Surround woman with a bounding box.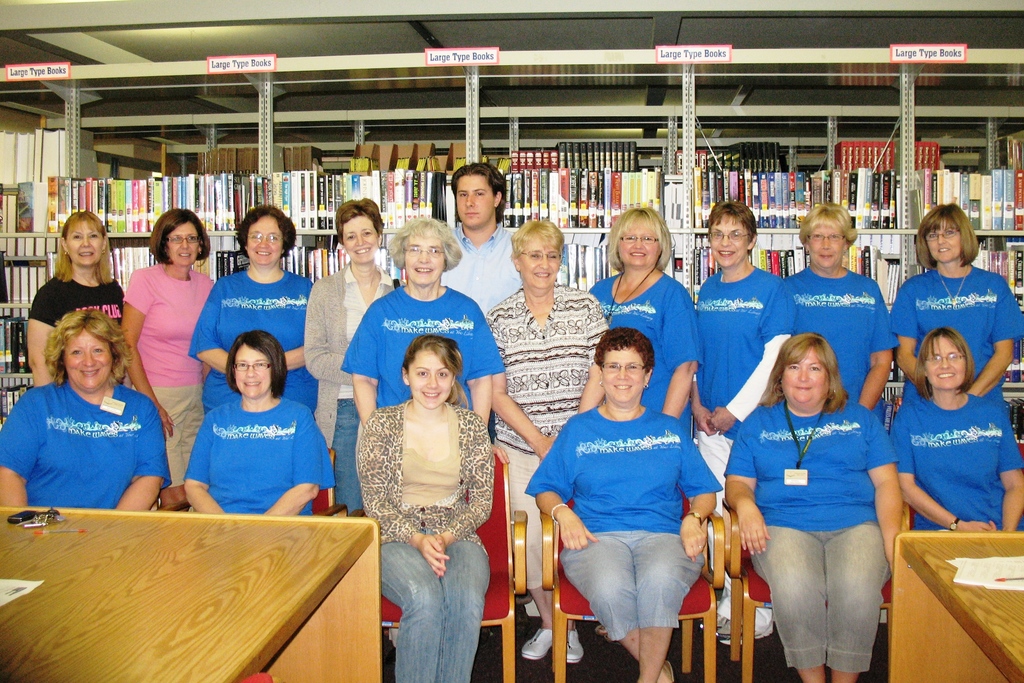
x1=23 y1=199 x2=129 y2=391.
